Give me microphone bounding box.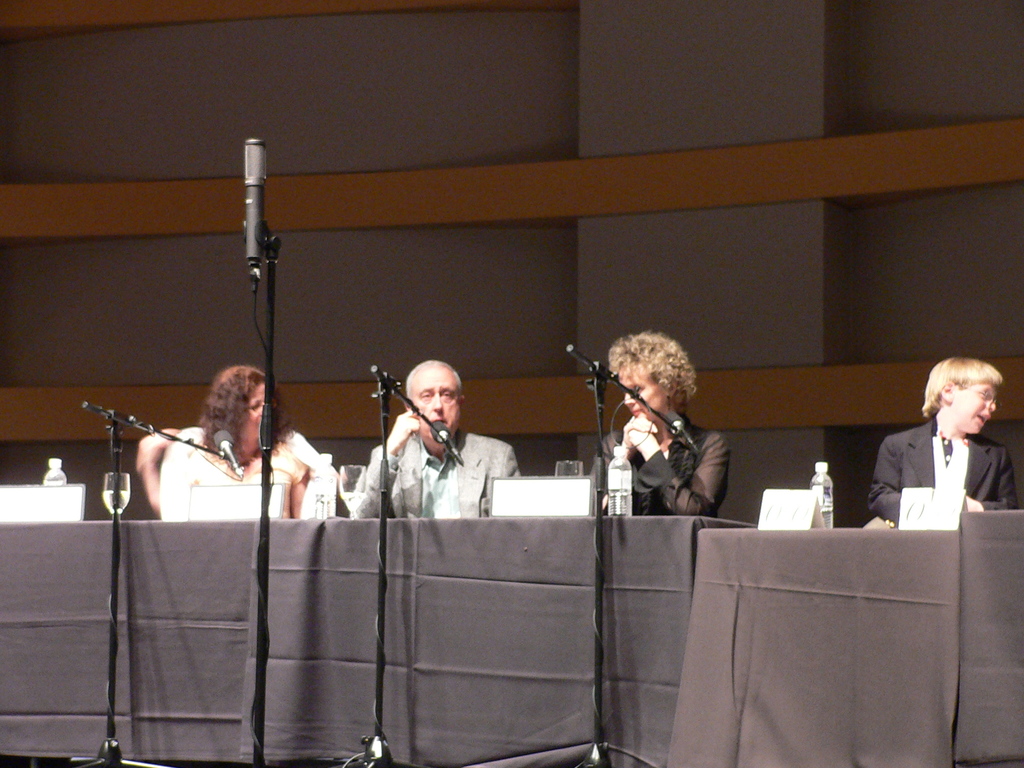
bbox(215, 428, 242, 471).
